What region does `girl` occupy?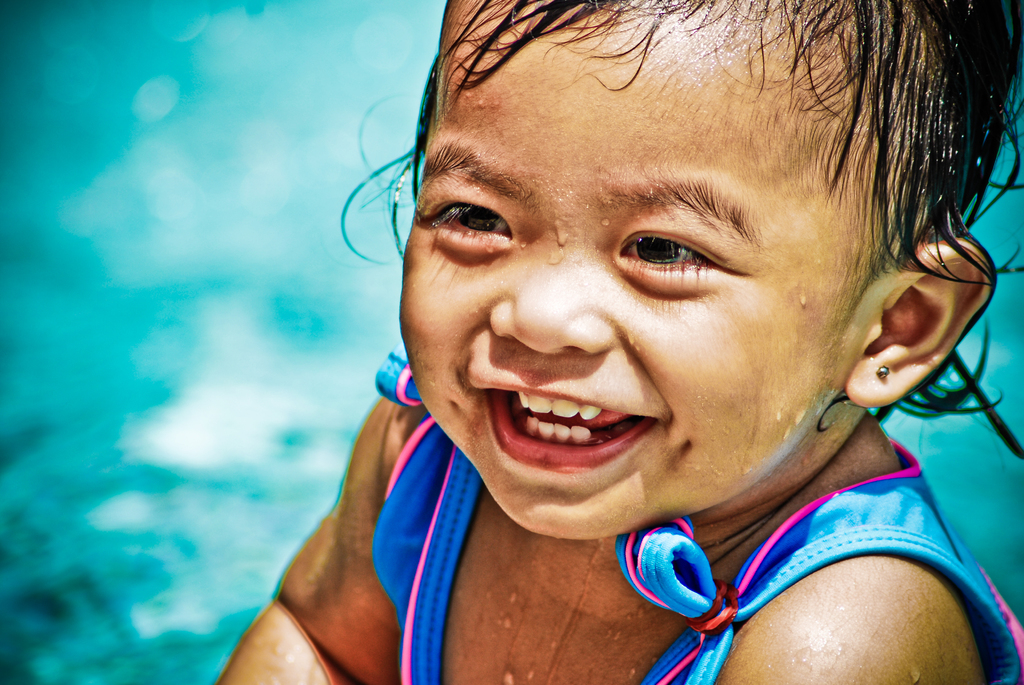
l=212, t=0, r=1023, b=684.
